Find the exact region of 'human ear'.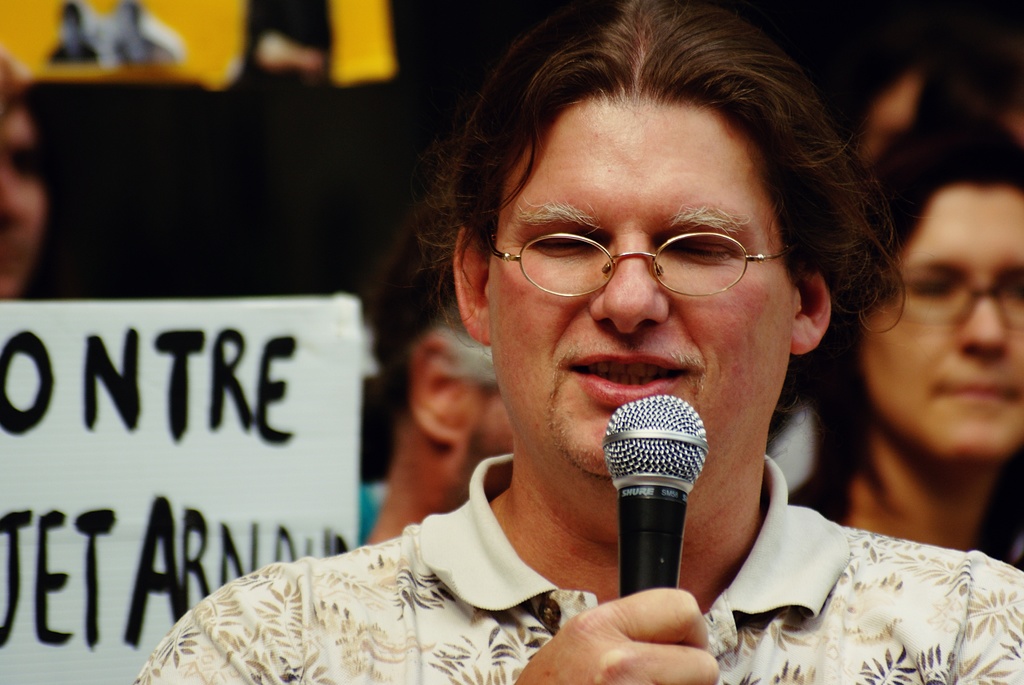
Exact region: region(404, 336, 483, 441).
